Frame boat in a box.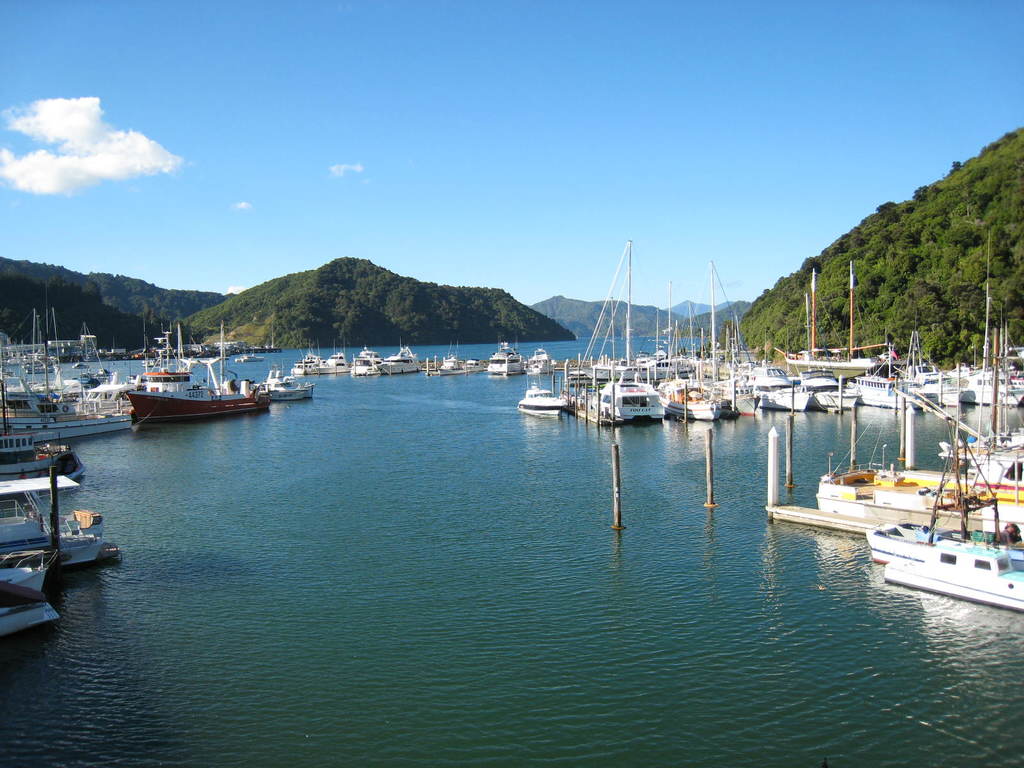
Rect(326, 339, 351, 372).
